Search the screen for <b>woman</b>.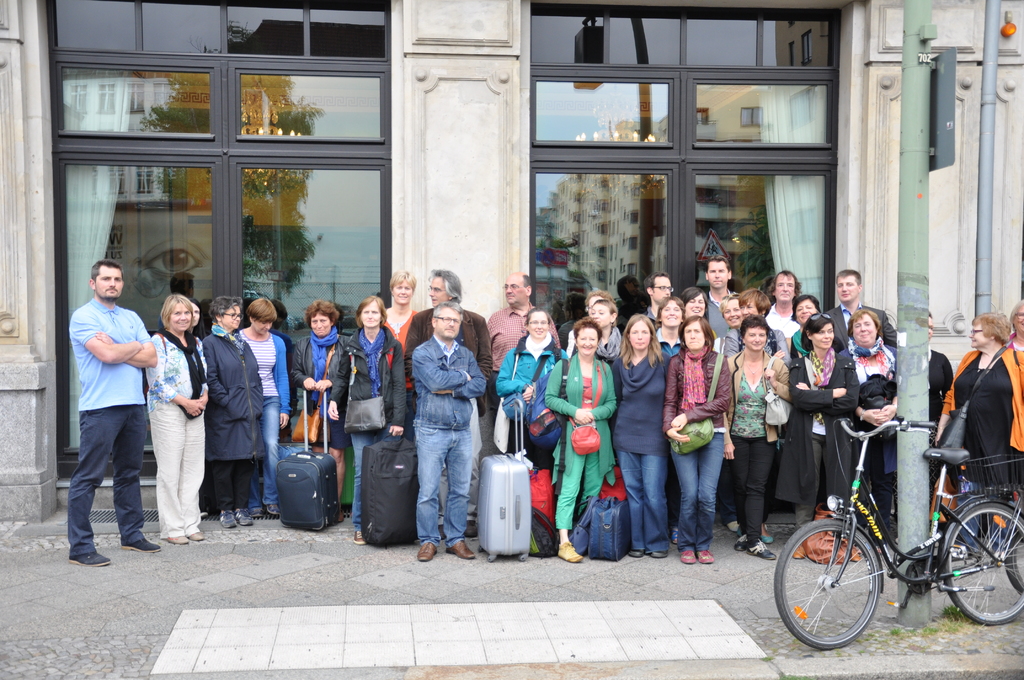
Found at crop(793, 311, 856, 538).
